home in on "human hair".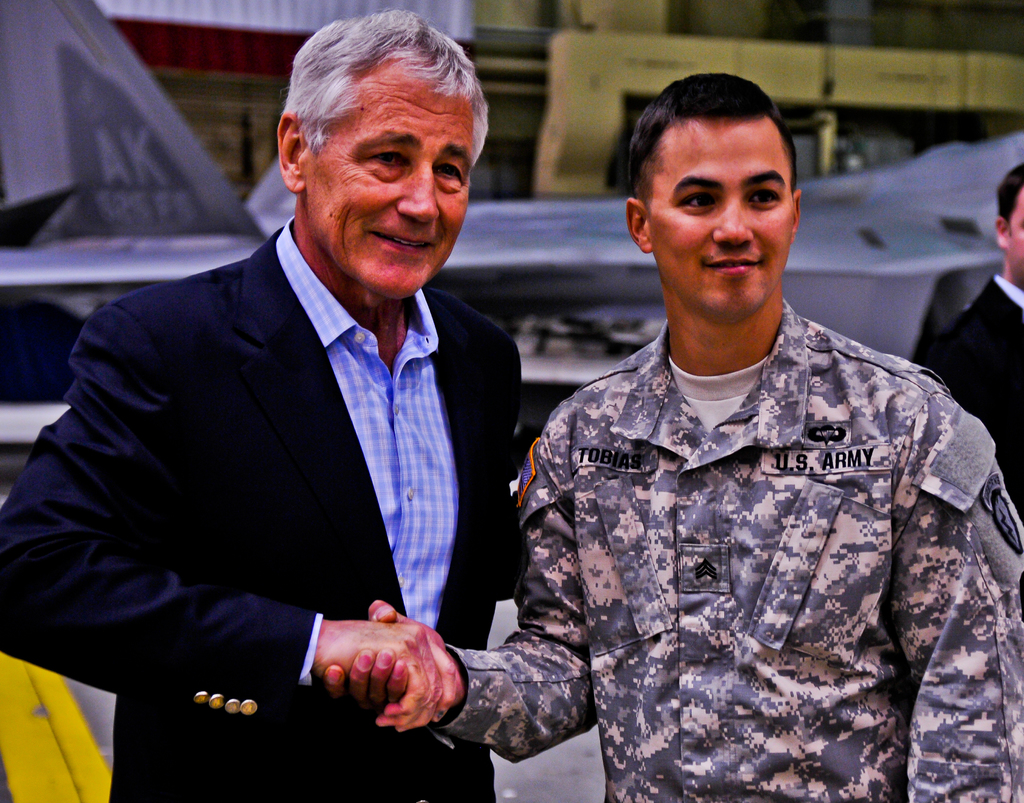
Homed in at (left=643, top=76, right=790, bottom=203).
